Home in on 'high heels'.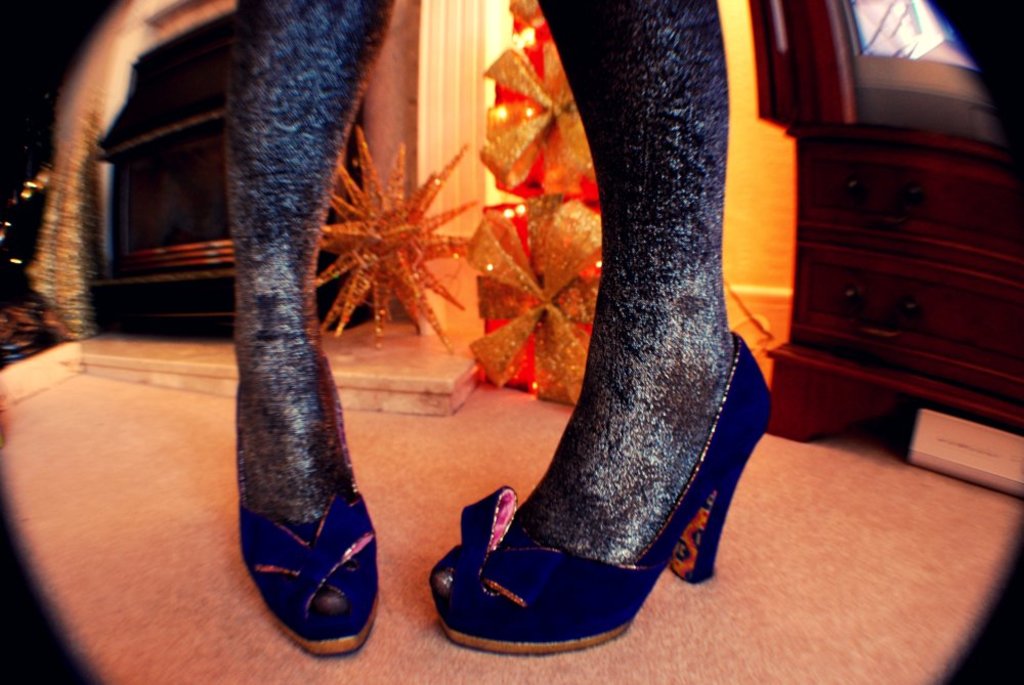
Homed in at (428, 330, 770, 659).
